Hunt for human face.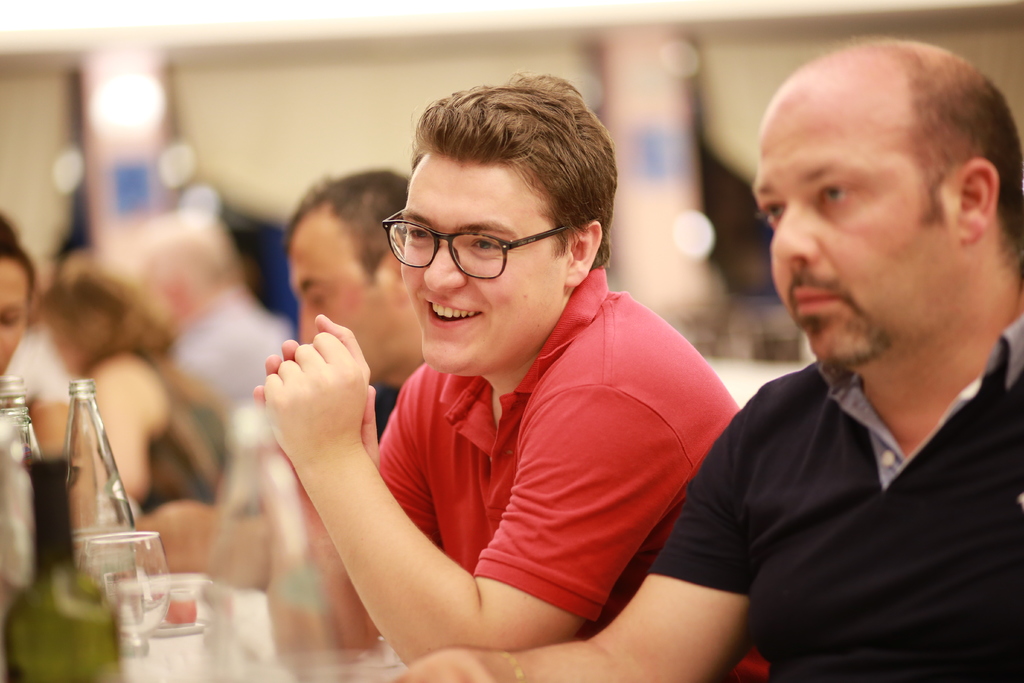
Hunted down at (746, 73, 954, 365).
